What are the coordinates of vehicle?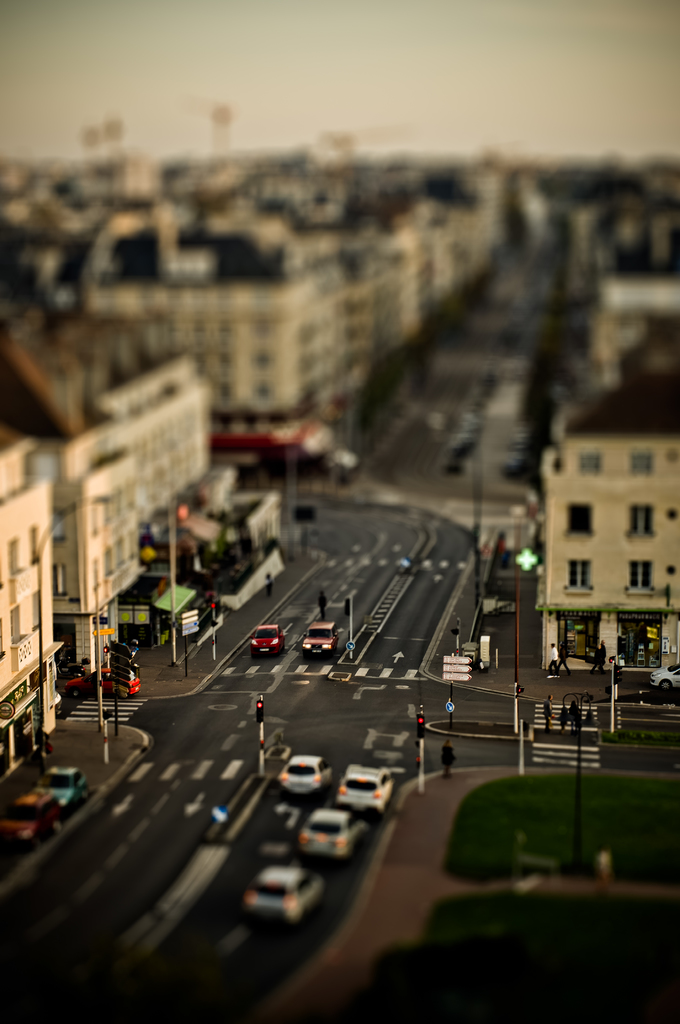
l=0, t=791, r=63, b=854.
